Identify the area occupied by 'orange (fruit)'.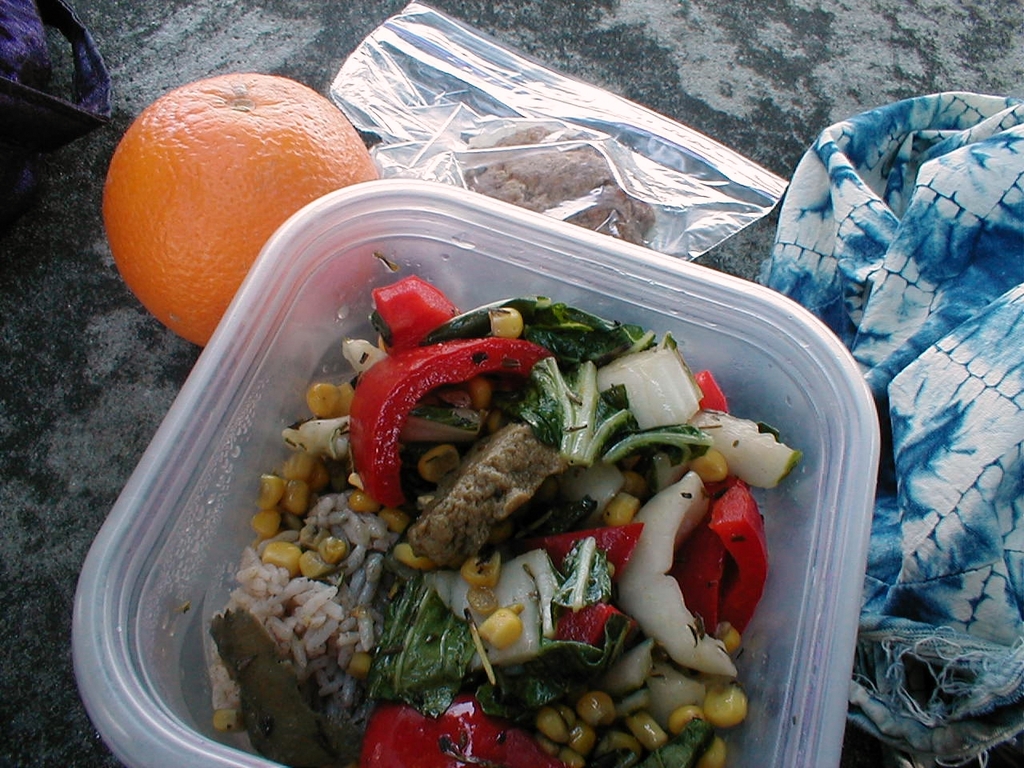
Area: box(93, 83, 356, 333).
